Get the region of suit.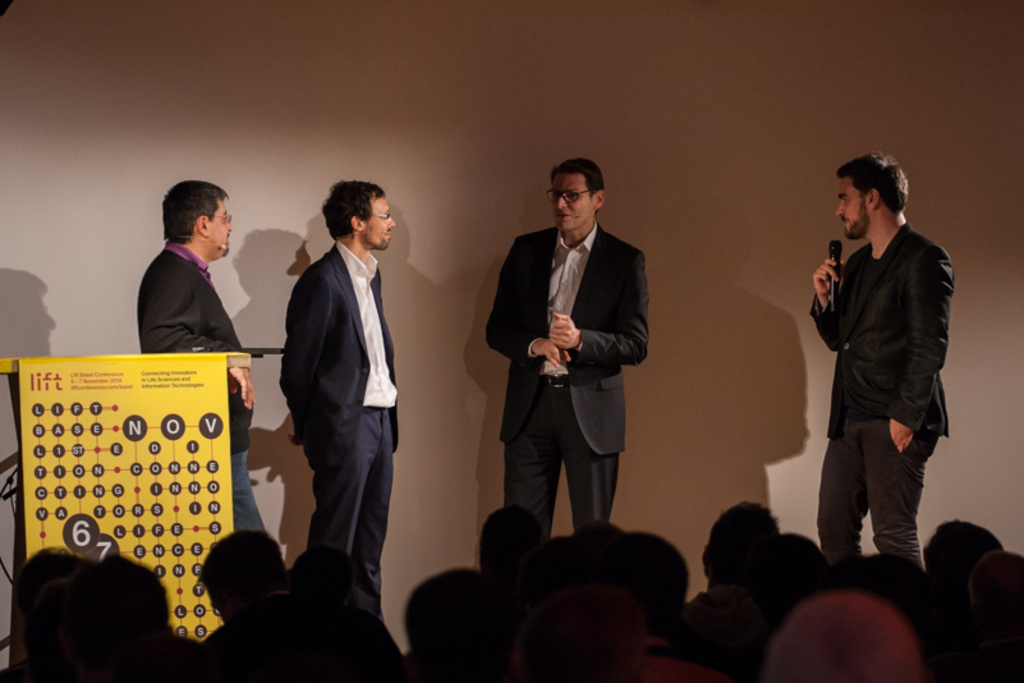
select_region(138, 240, 254, 453).
